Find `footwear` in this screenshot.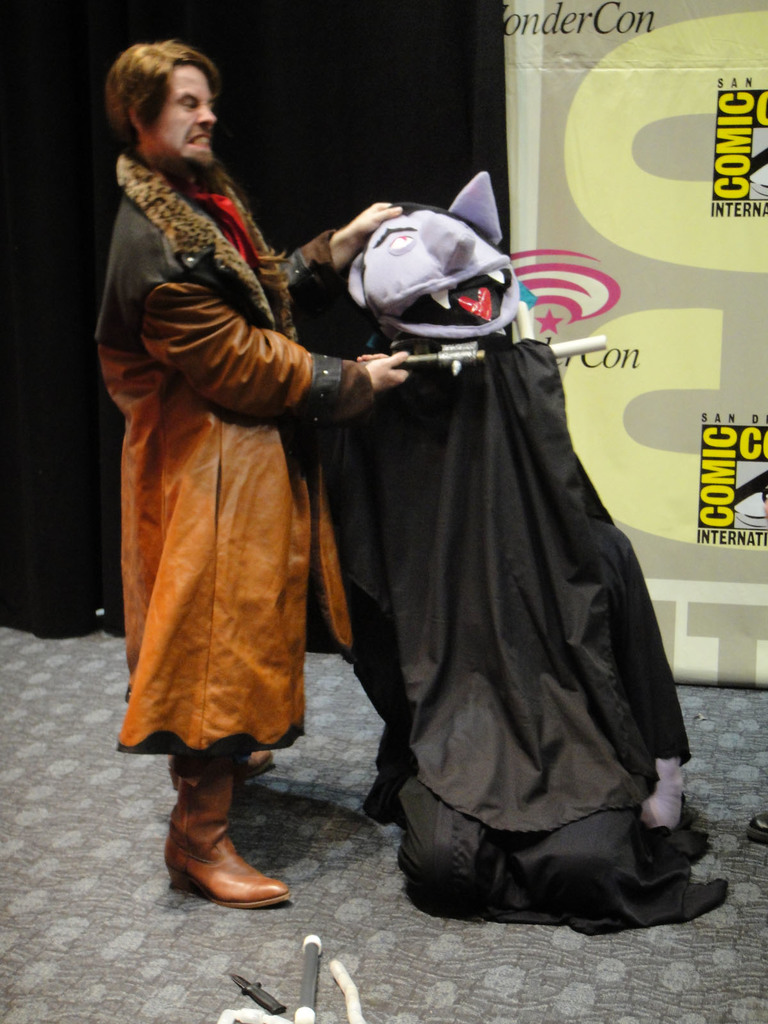
The bounding box for `footwear` is box(235, 748, 275, 784).
